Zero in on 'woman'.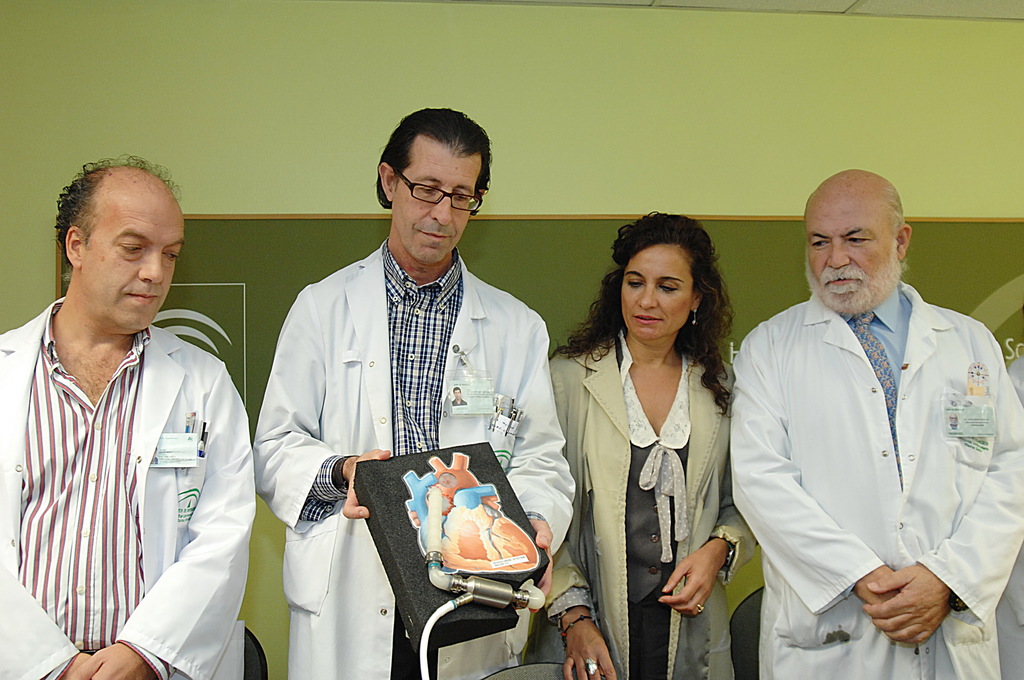
Zeroed in: locate(563, 232, 757, 673).
